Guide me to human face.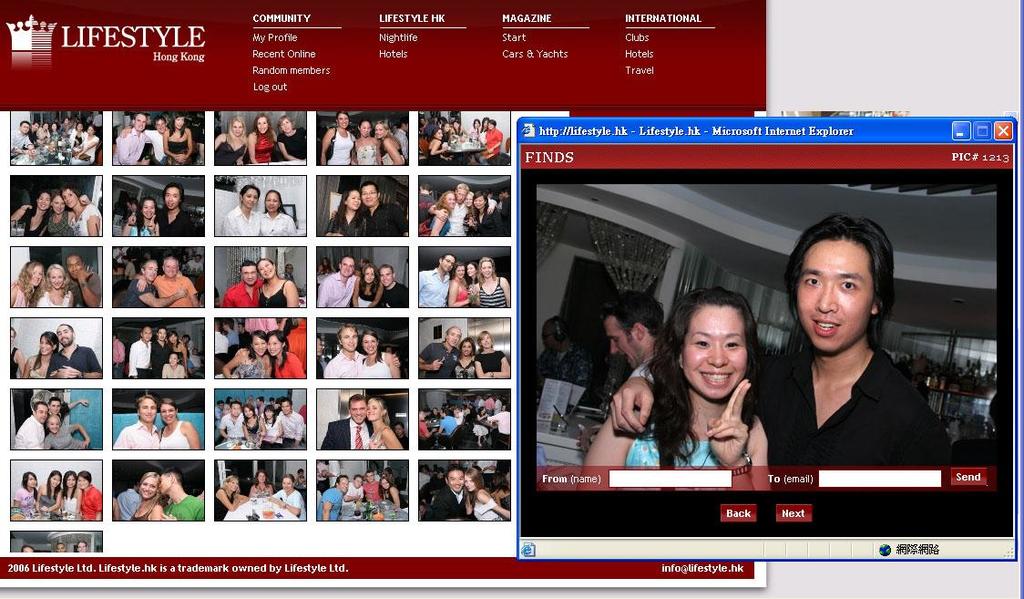
Guidance: 49:267:65:287.
